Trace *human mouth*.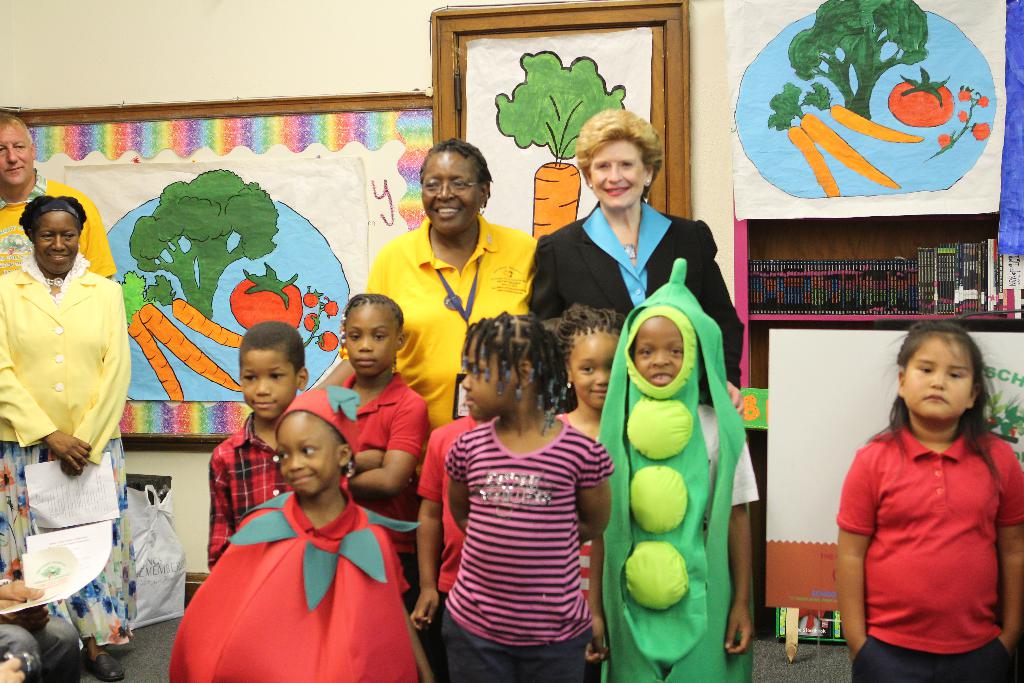
Traced to box=[435, 204, 461, 220].
